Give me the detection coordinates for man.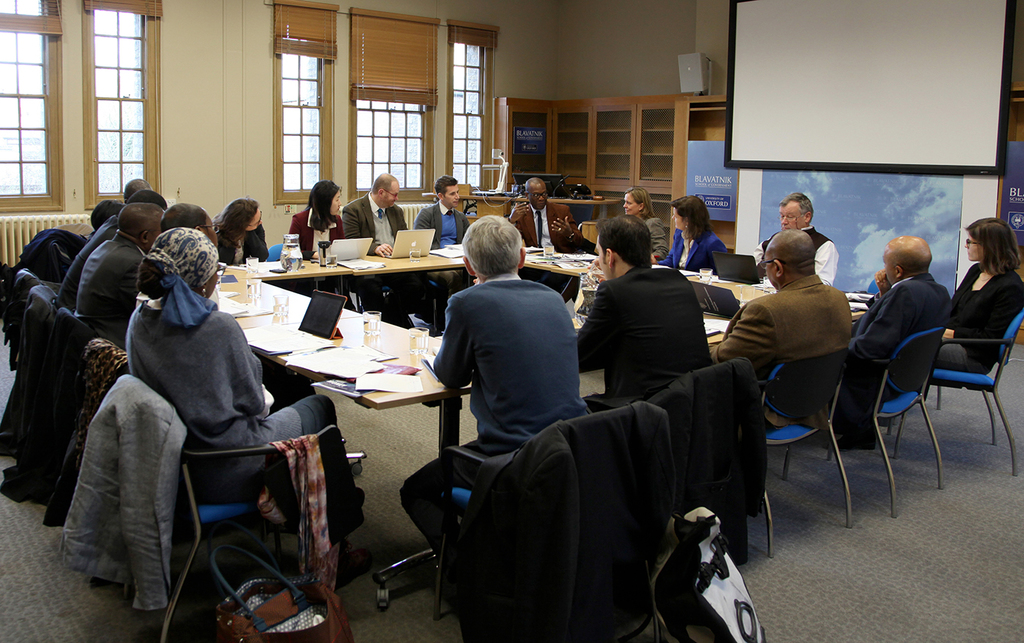
rect(750, 190, 839, 286).
